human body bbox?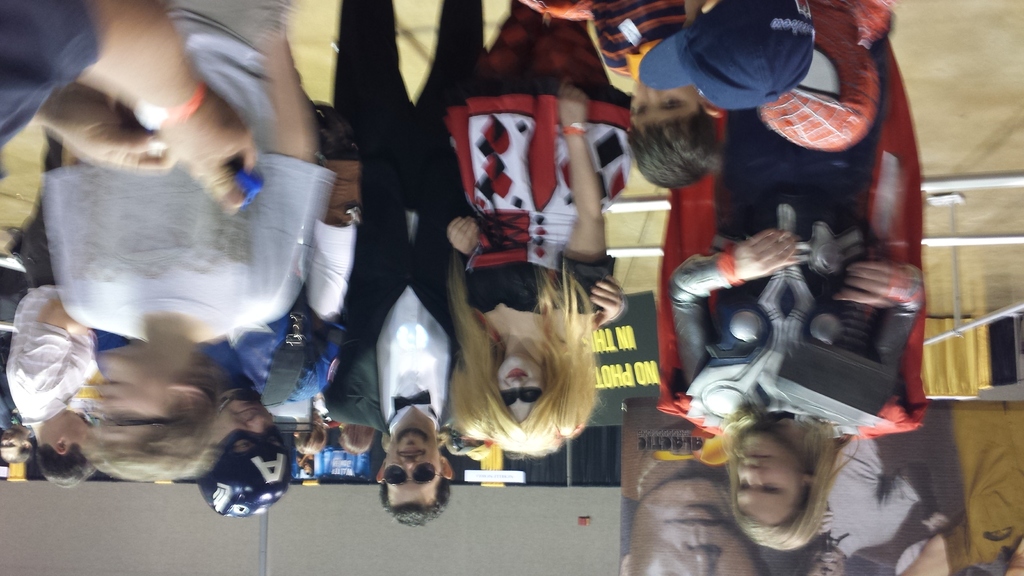
(757, 0, 893, 149)
